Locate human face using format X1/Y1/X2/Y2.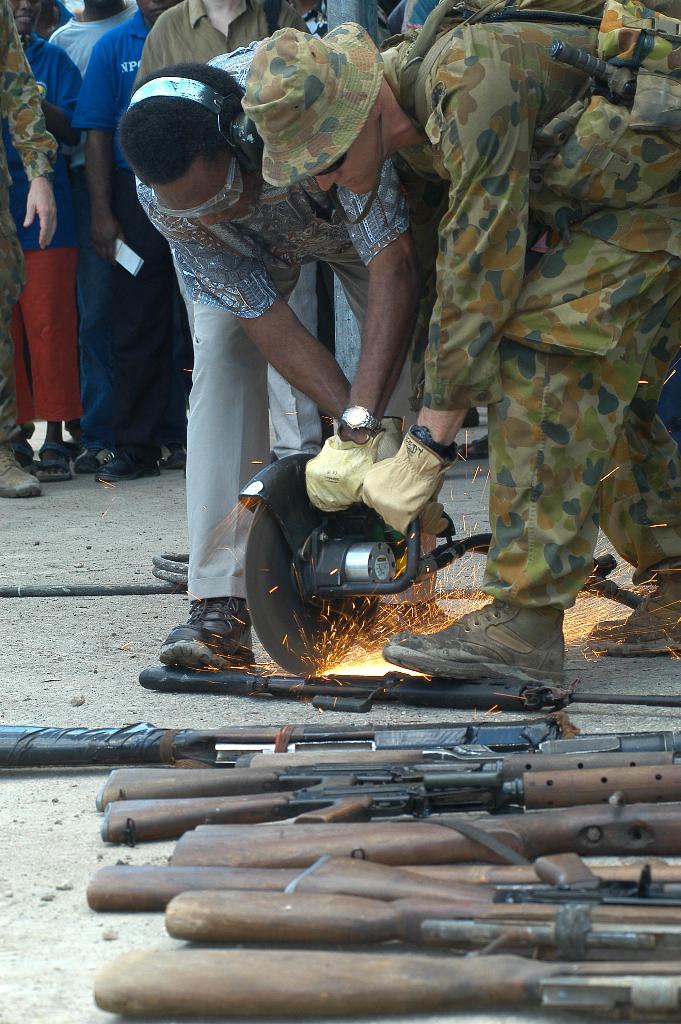
318/152/387/200.
